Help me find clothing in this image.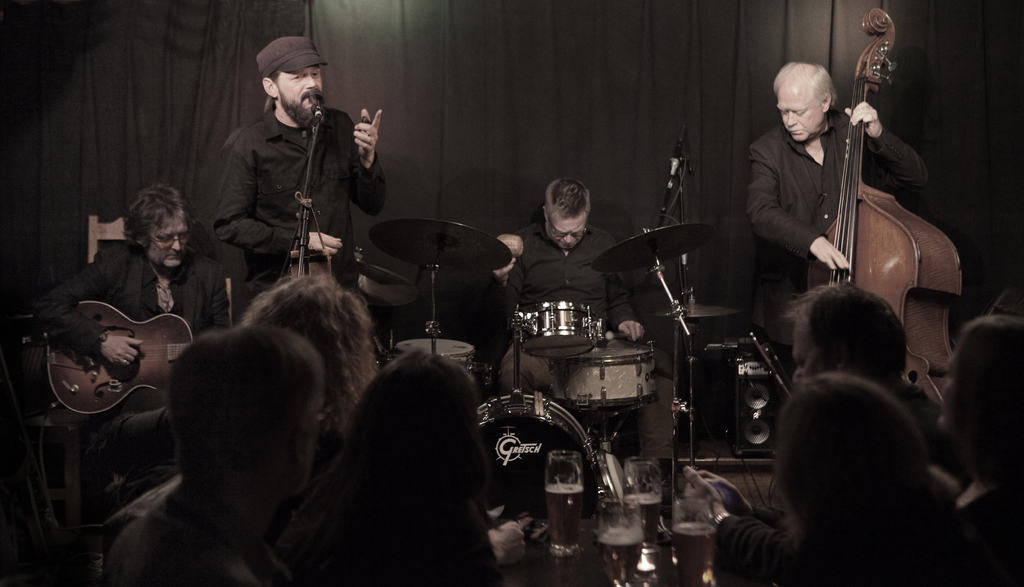
Found it: <box>47,247,229,350</box>.
